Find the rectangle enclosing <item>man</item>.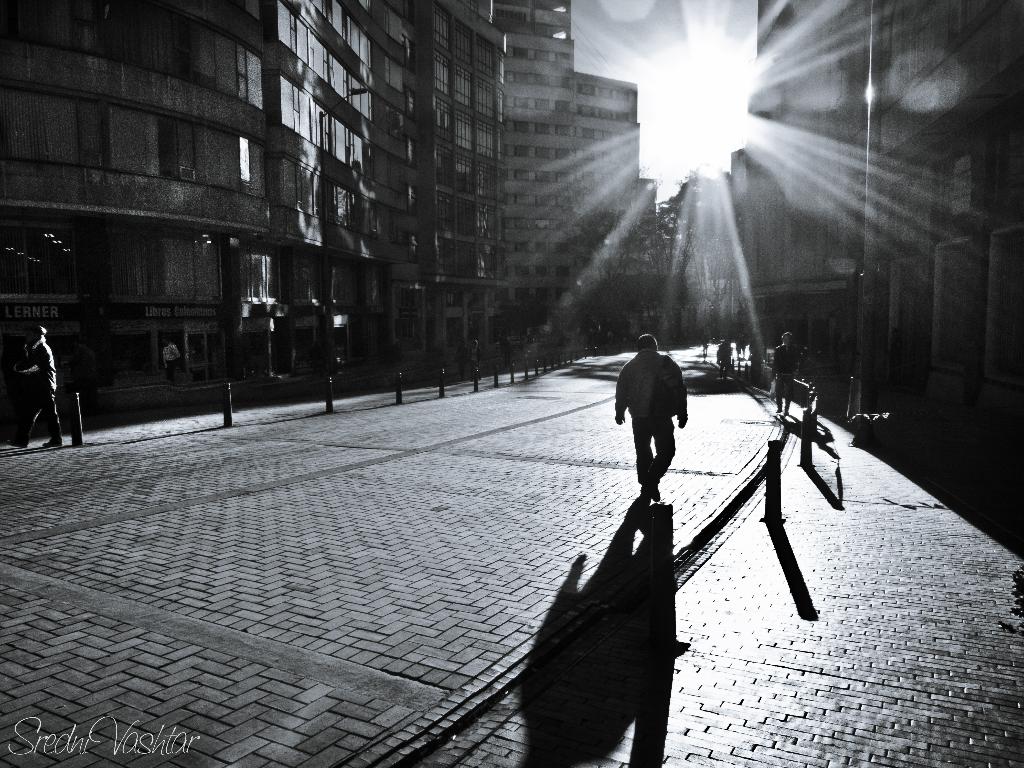
locate(158, 337, 182, 383).
